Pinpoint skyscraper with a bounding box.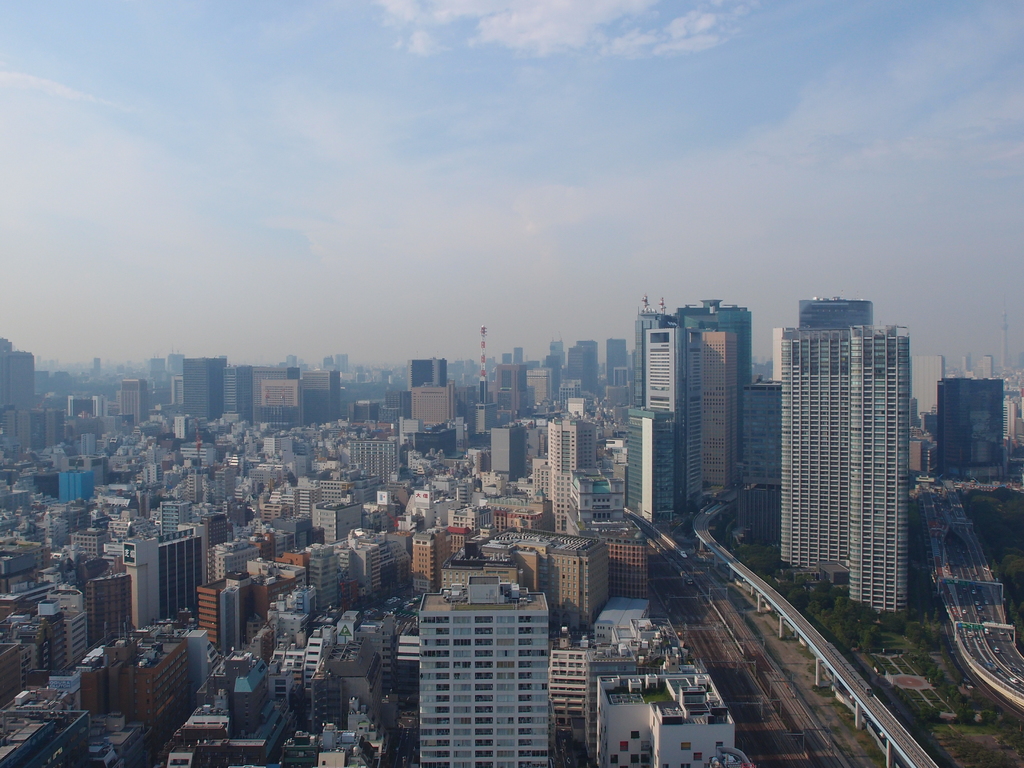
626/313/742/531.
